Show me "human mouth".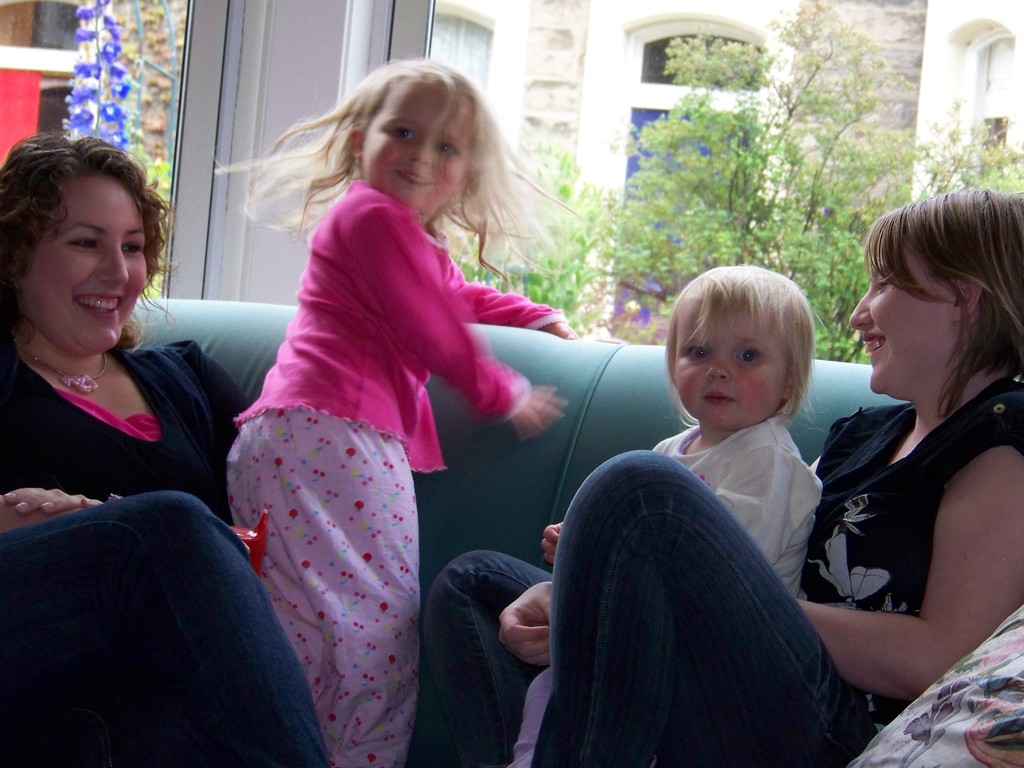
"human mouth" is here: locate(858, 331, 884, 360).
